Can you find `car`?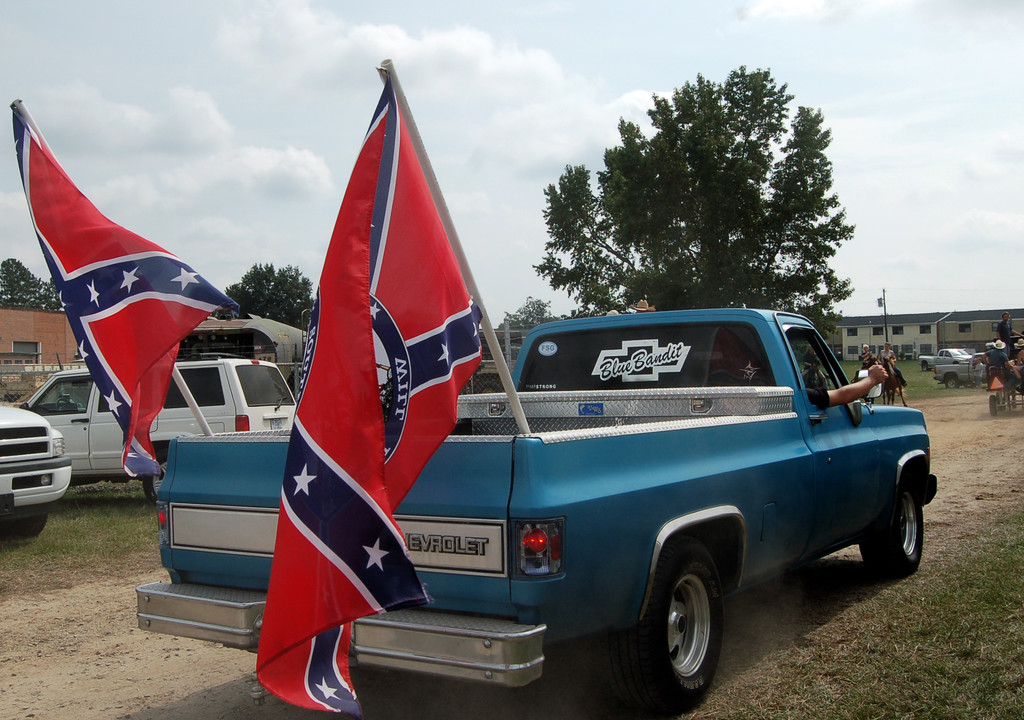
Yes, bounding box: [left=1, top=413, right=75, bottom=522].
